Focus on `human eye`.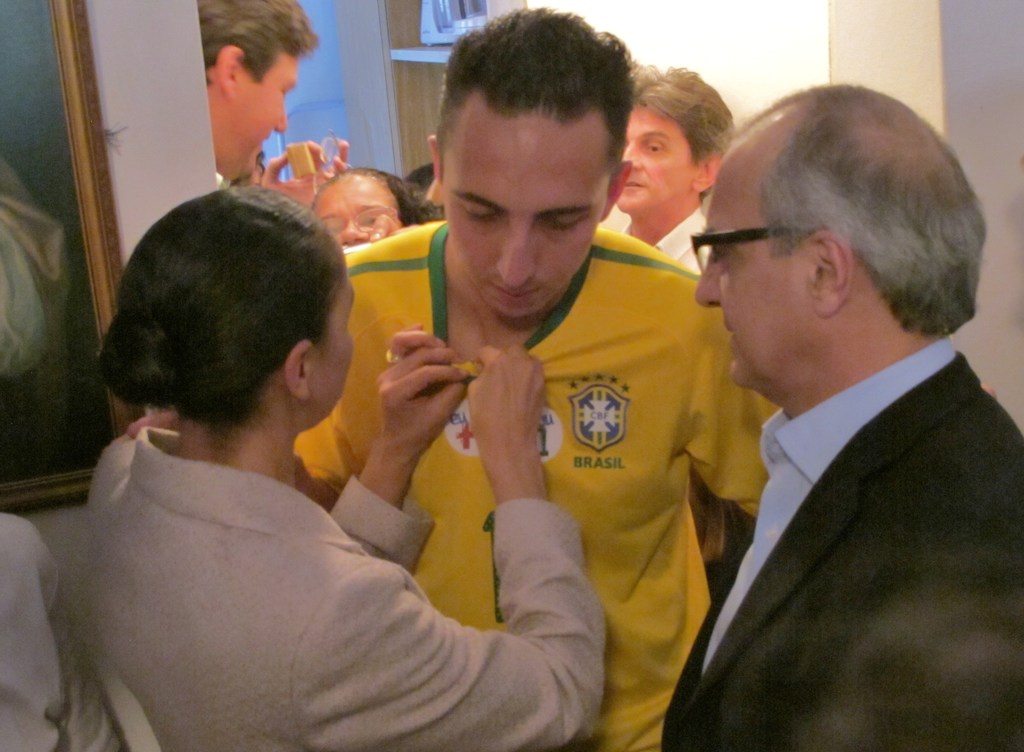
Focused at [360, 209, 380, 226].
